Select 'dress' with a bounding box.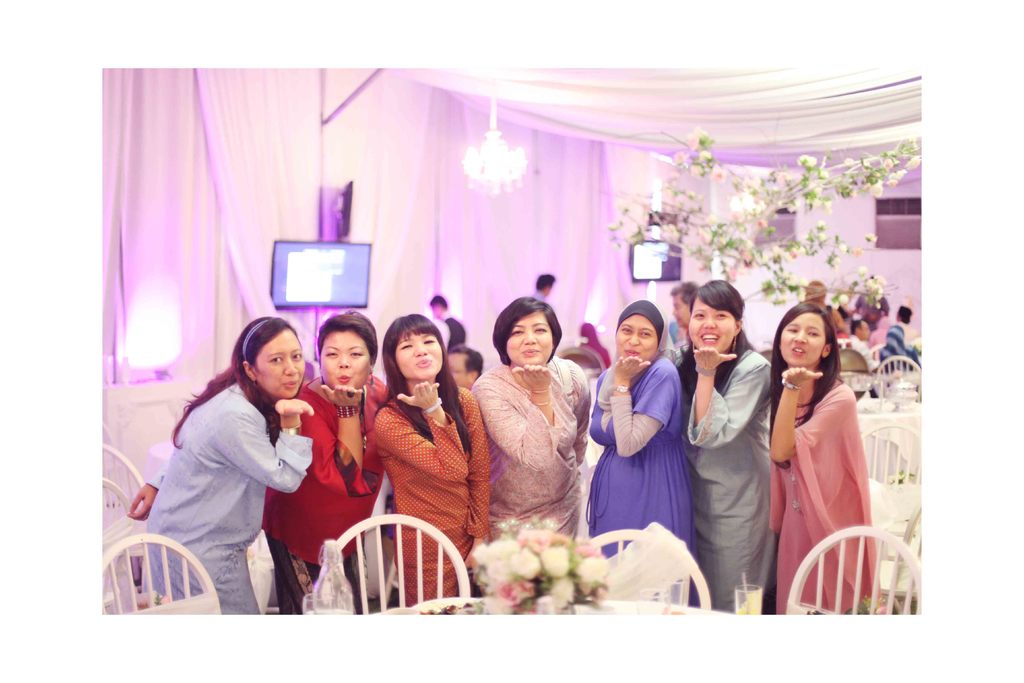
<bbox>250, 374, 396, 587</bbox>.
